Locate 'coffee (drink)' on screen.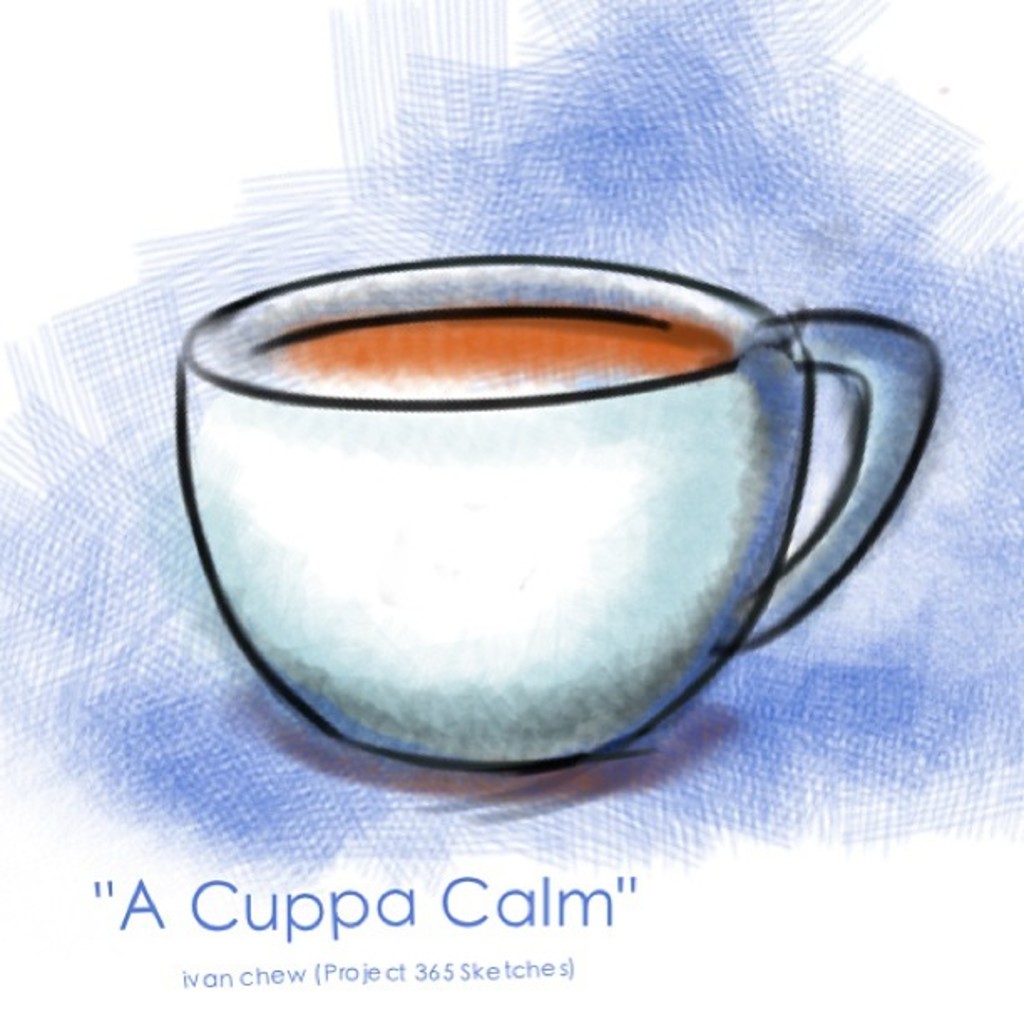
On screen at <box>229,300,688,353</box>.
